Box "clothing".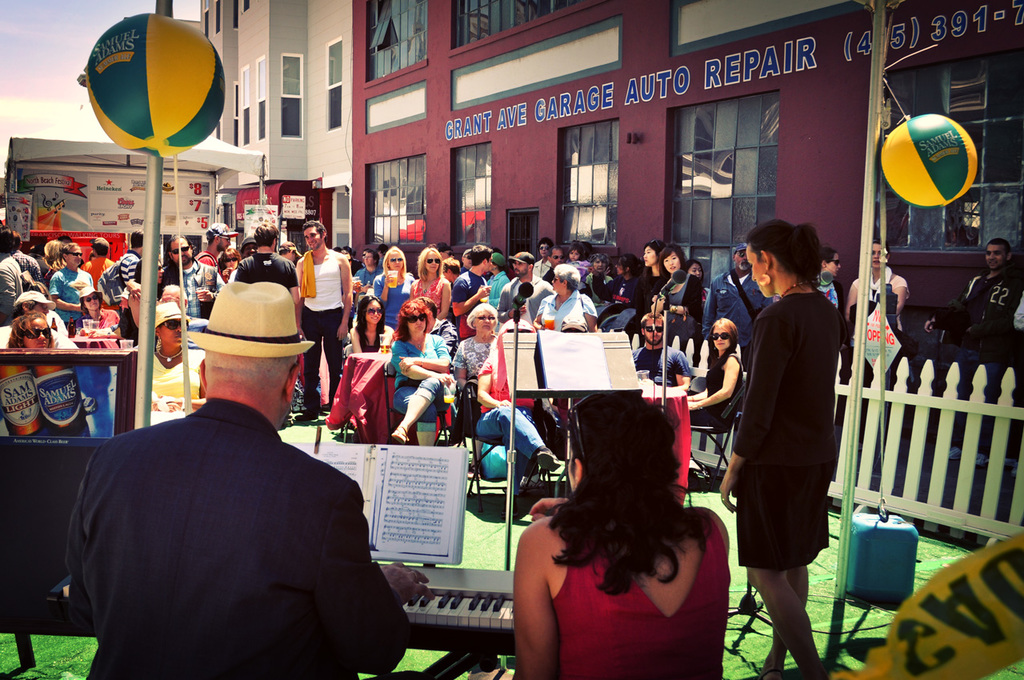
pyautogui.locateOnScreen(812, 278, 846, 306).
